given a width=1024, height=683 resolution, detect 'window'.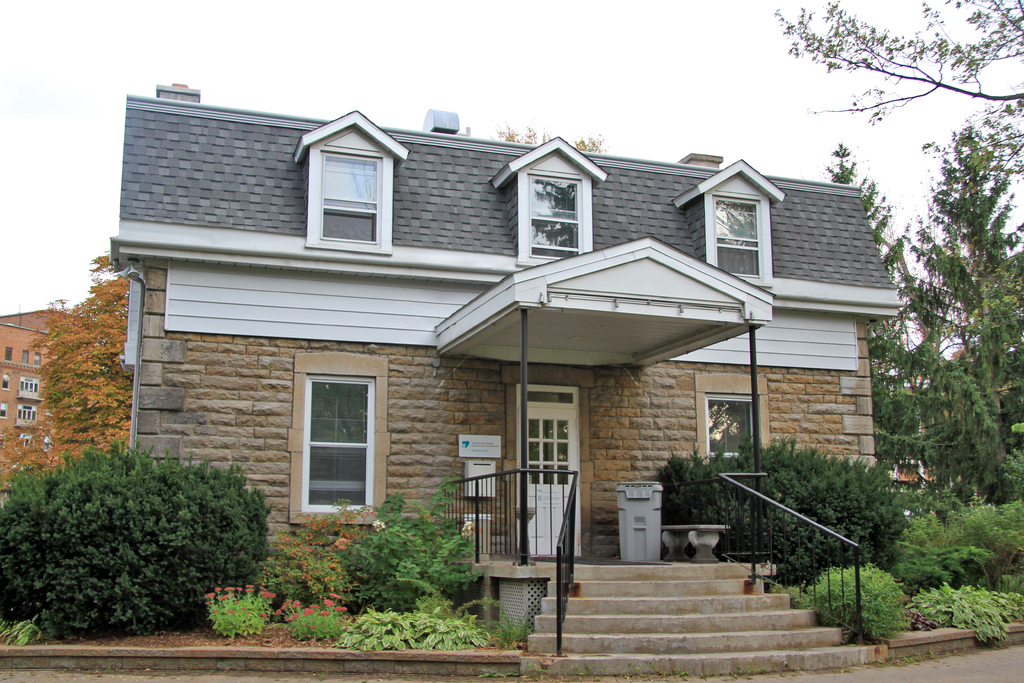
detection(286, 346, 381, 525).
